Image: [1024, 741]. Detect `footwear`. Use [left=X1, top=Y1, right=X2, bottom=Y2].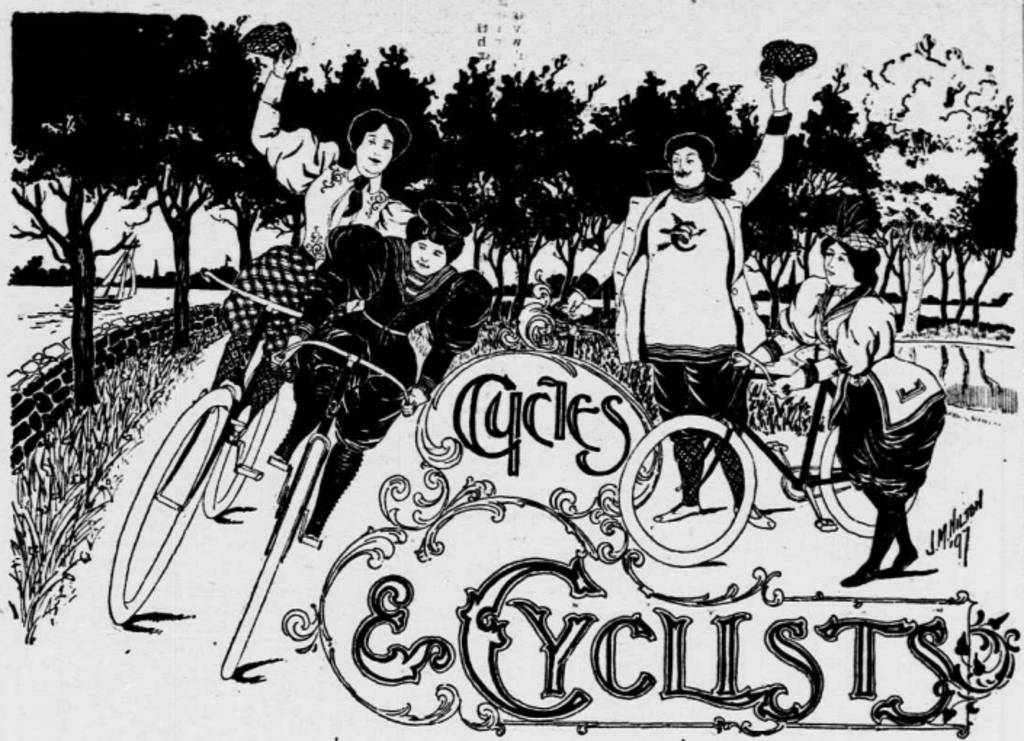
[left=654, top=494, right=706, bottom=522].
